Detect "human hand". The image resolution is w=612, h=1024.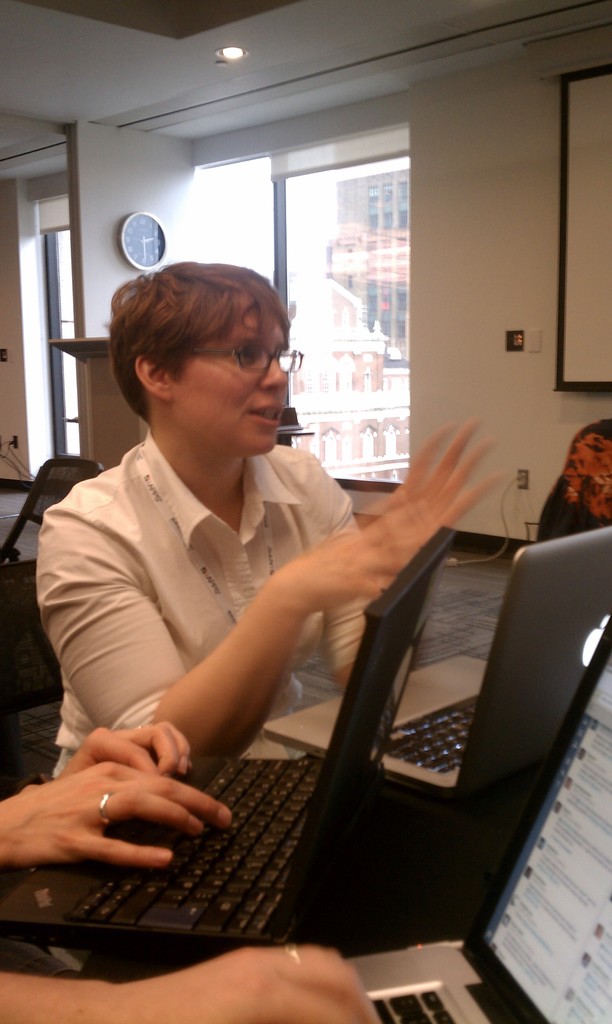
bbox=(55, 722, 193, 778).
